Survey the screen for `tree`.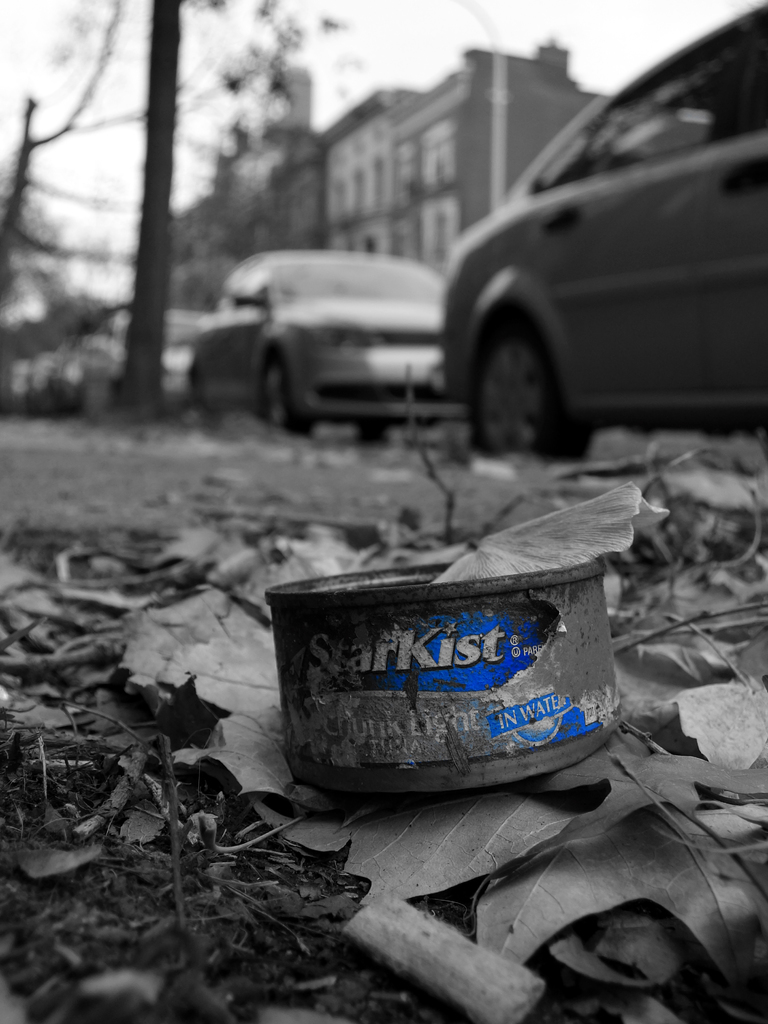
Survey found: (left=0, top=0, right=191, bottom=402).
